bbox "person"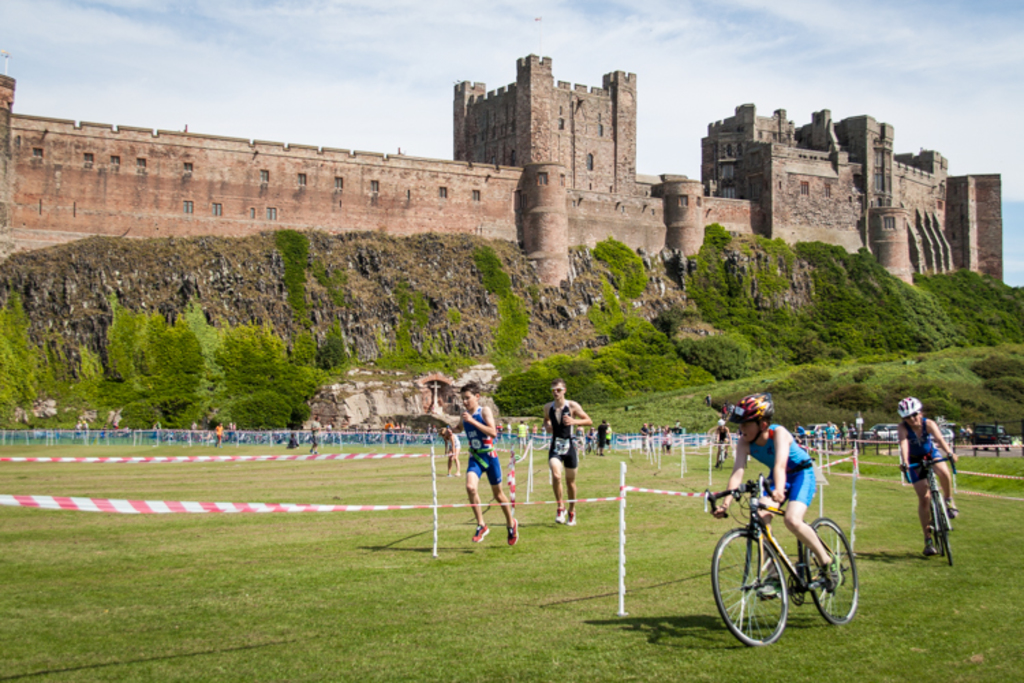
box=[539, 378, 590, 522]
